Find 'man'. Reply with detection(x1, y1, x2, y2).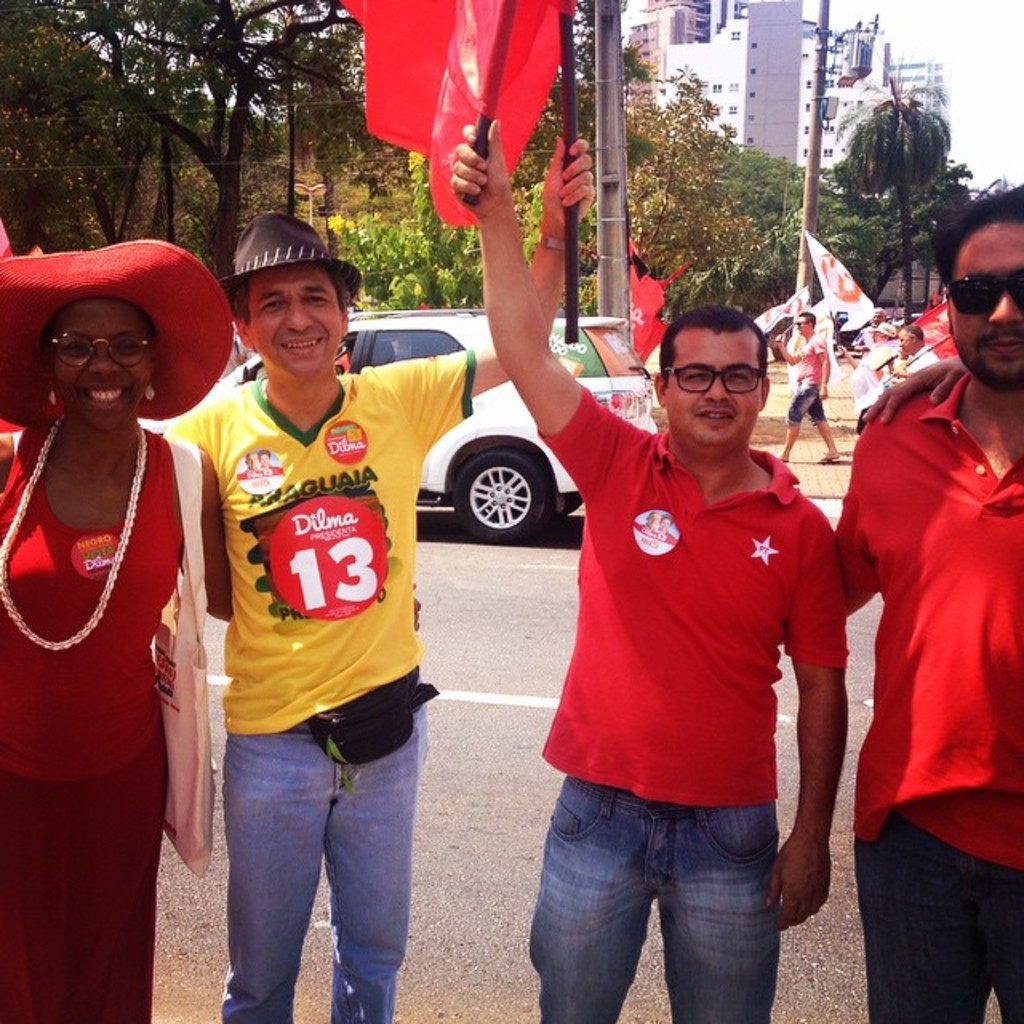
detection(166, 122, 603, 1022).
